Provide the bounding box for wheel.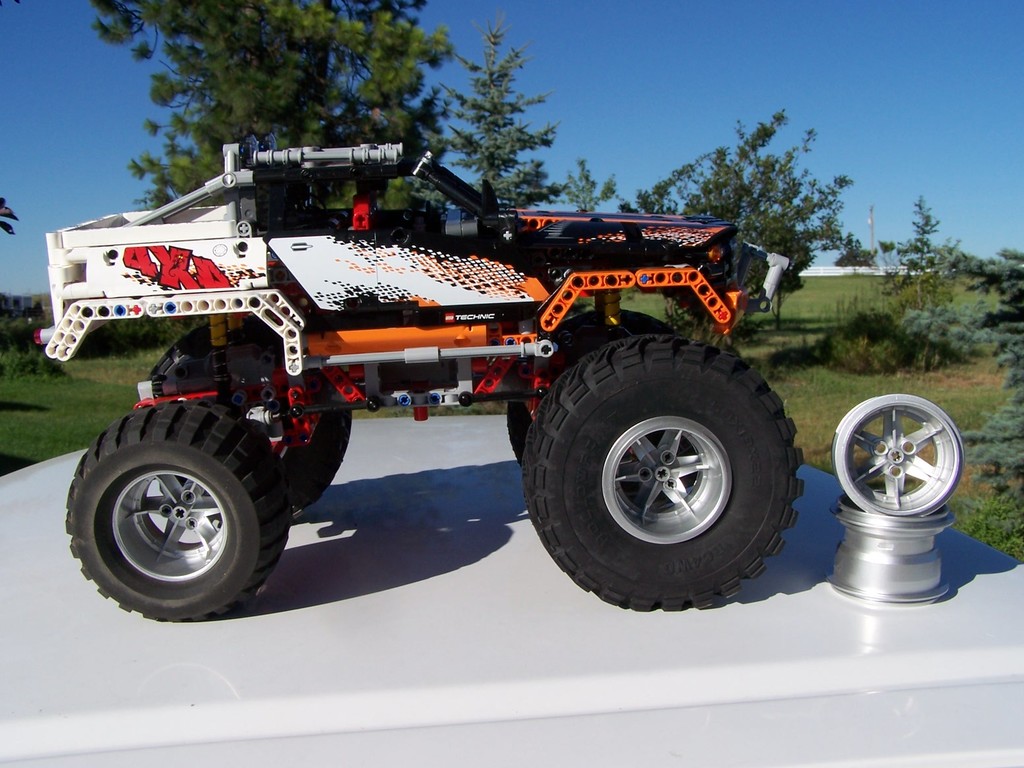
<bbox>59, 398, 294, 624</bbox>.
